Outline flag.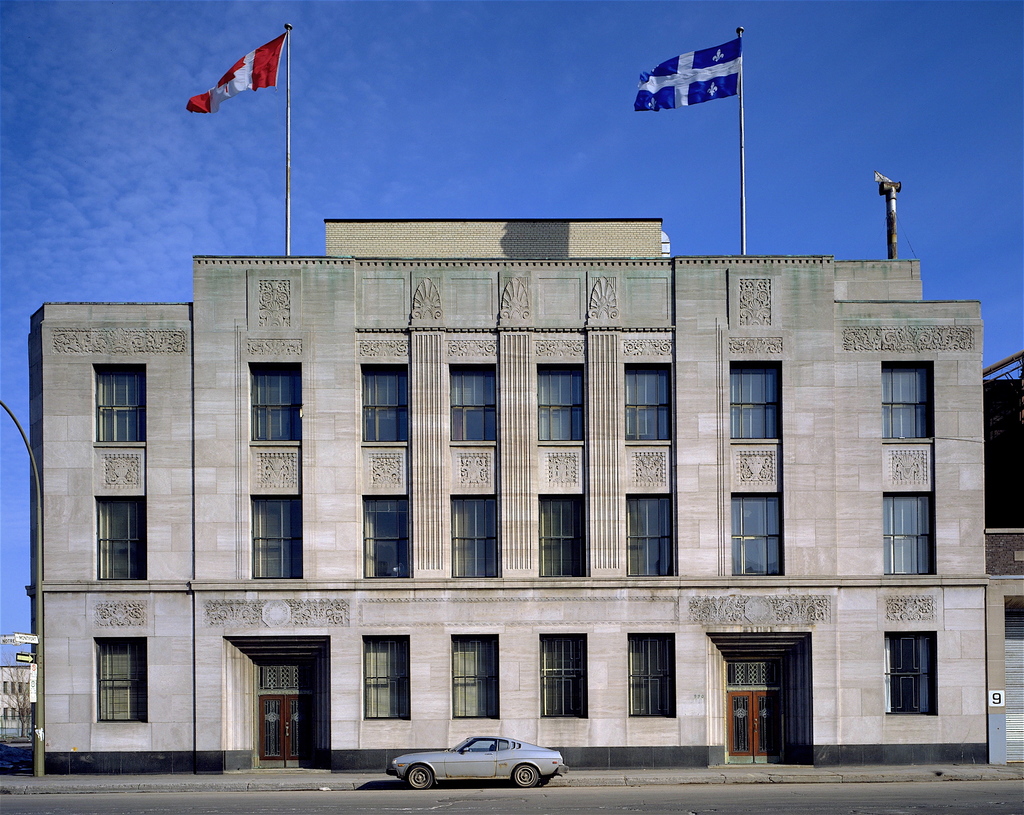
Outline: [x1=185, y1=31, x2=285, y2=123].
